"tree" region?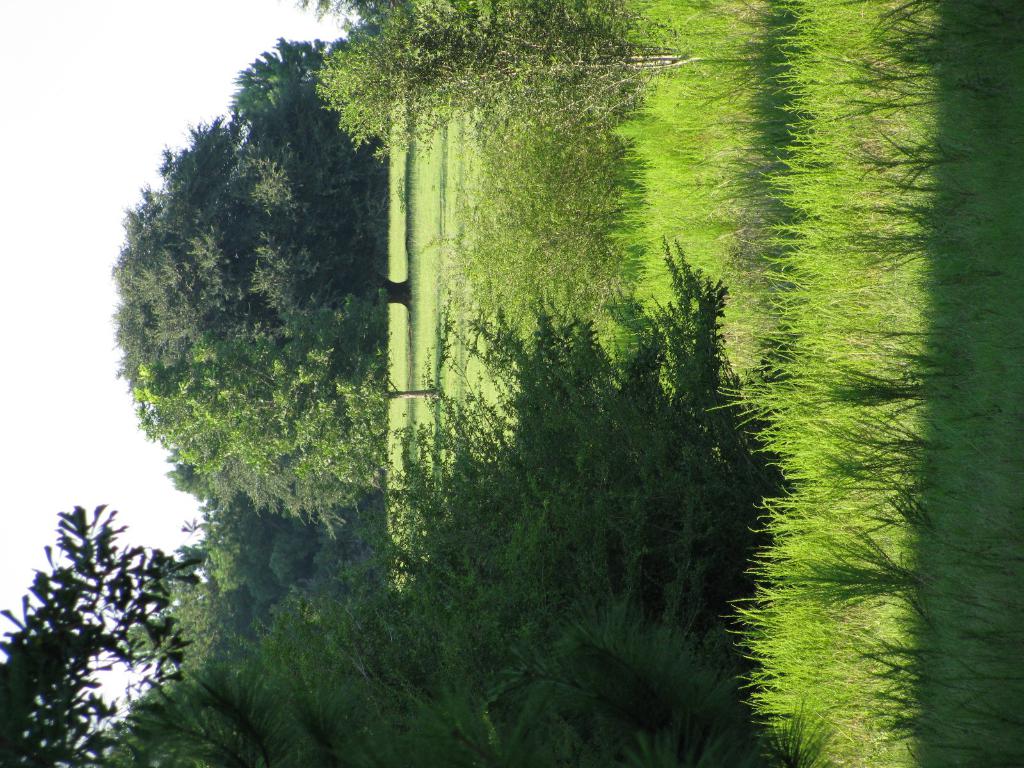
left=117, top=28, right=402, bottom=563
